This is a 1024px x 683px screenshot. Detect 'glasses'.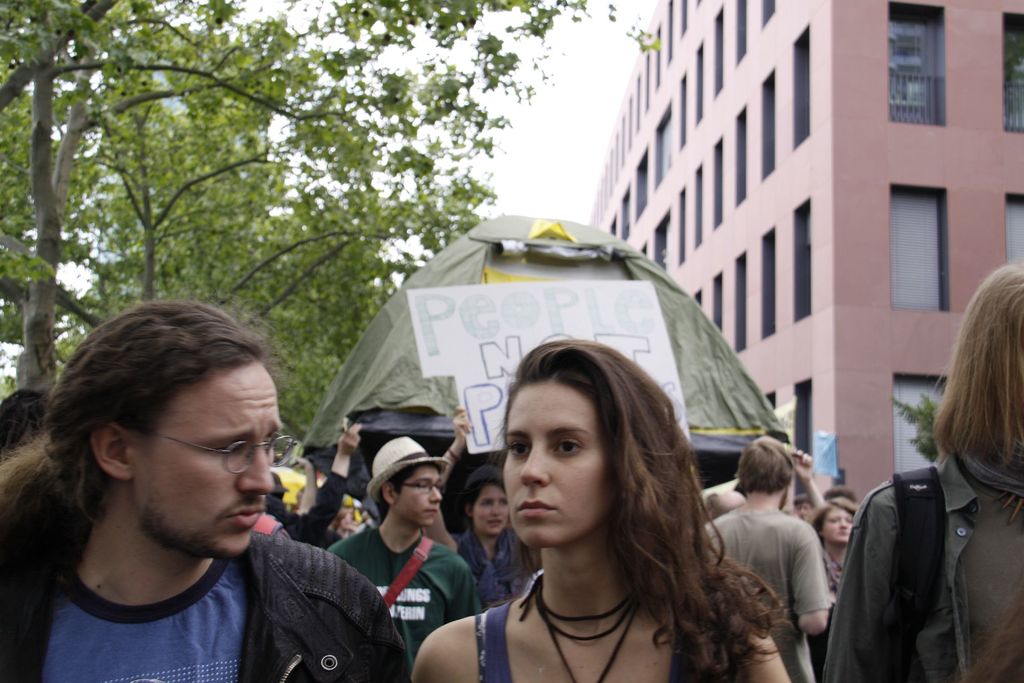
[x1=119, y1=420, x2=296, y2=479].
